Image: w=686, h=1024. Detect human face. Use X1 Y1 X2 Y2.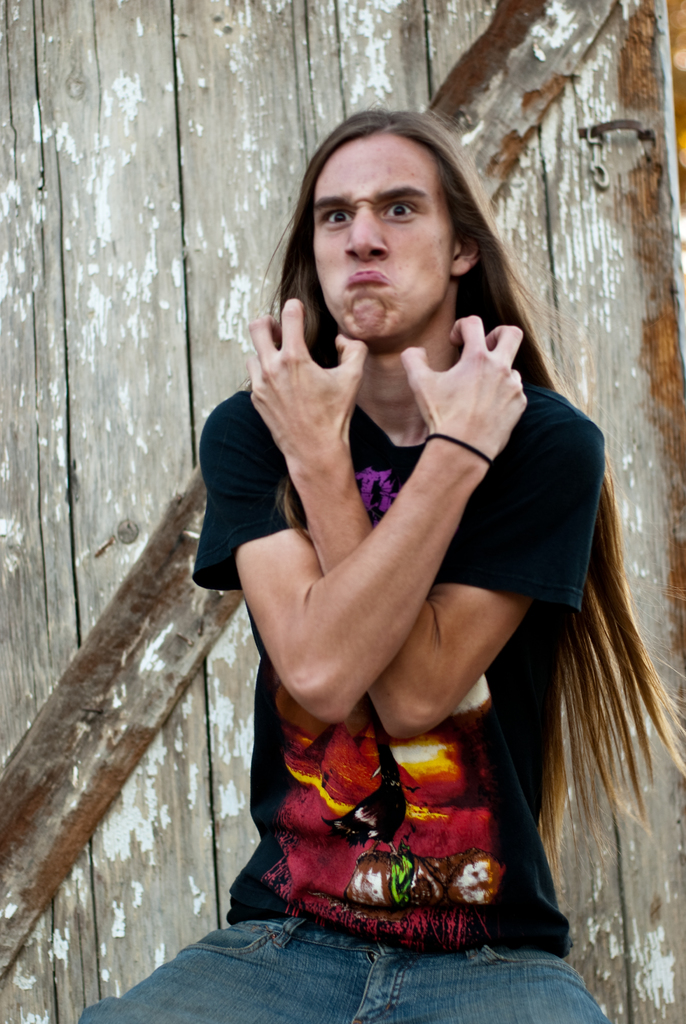
303 136 448 342.
